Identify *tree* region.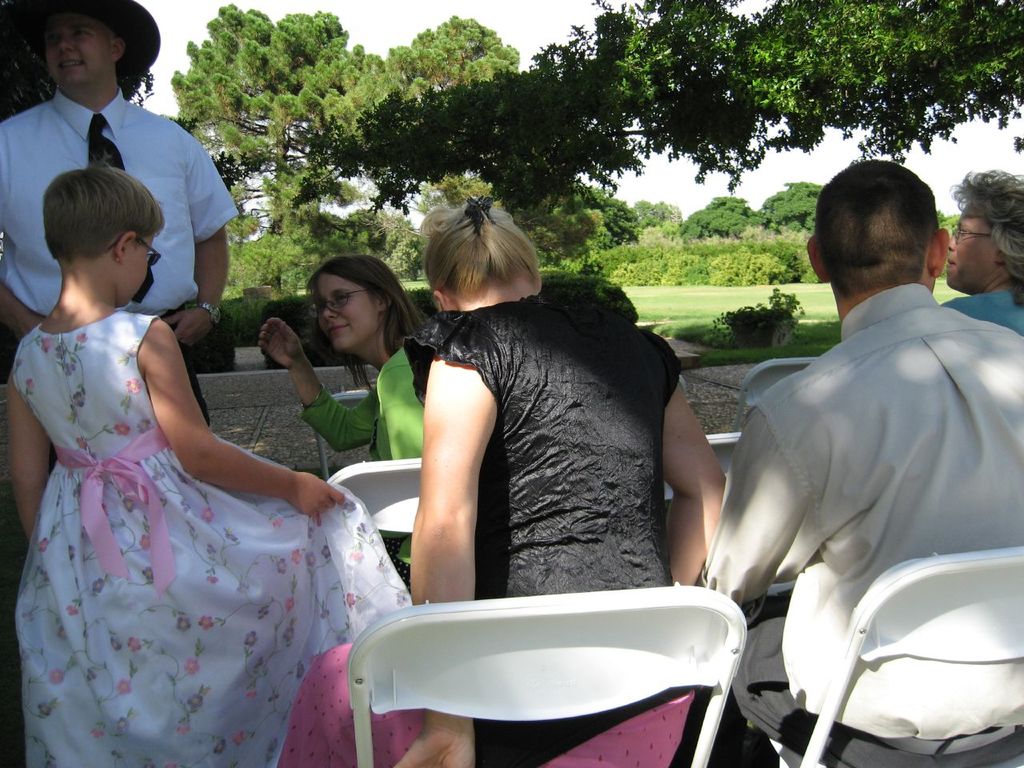
Region: pyautogui.locateOnScreen(178, 0, 410, 261).
